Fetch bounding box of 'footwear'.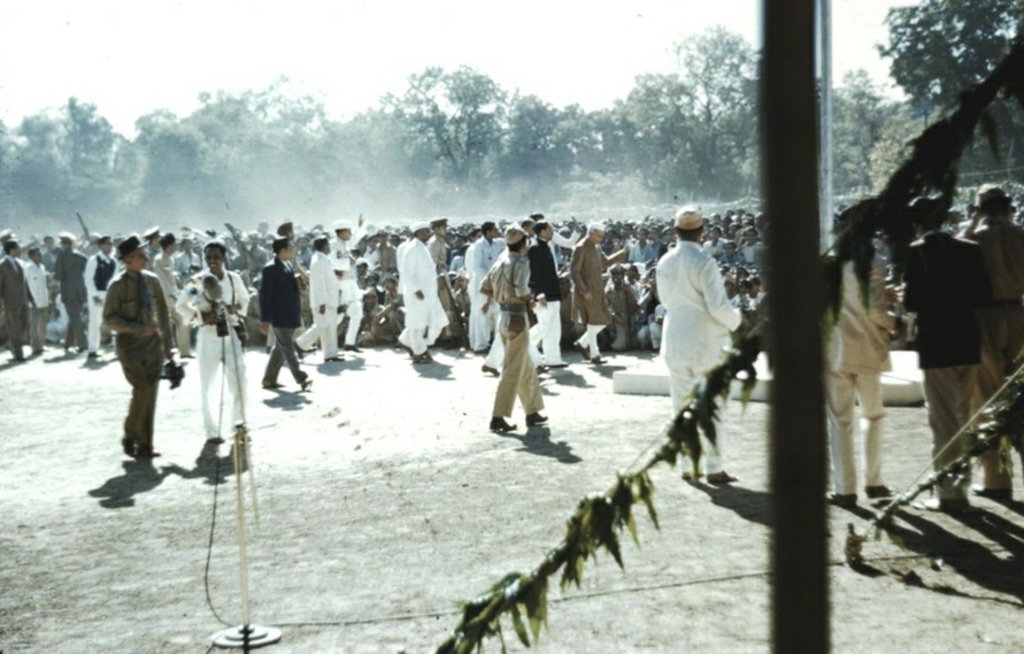
Bbox: [486, 416, 517, 433].
